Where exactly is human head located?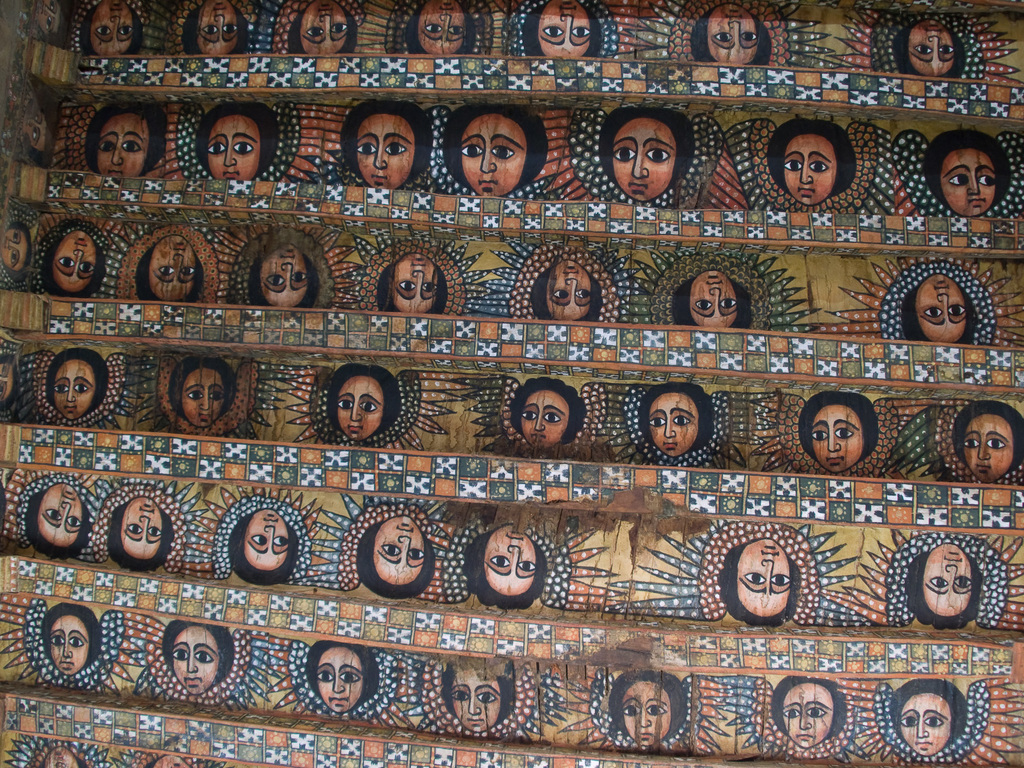
Its bounding box is 44,347,110,422.
